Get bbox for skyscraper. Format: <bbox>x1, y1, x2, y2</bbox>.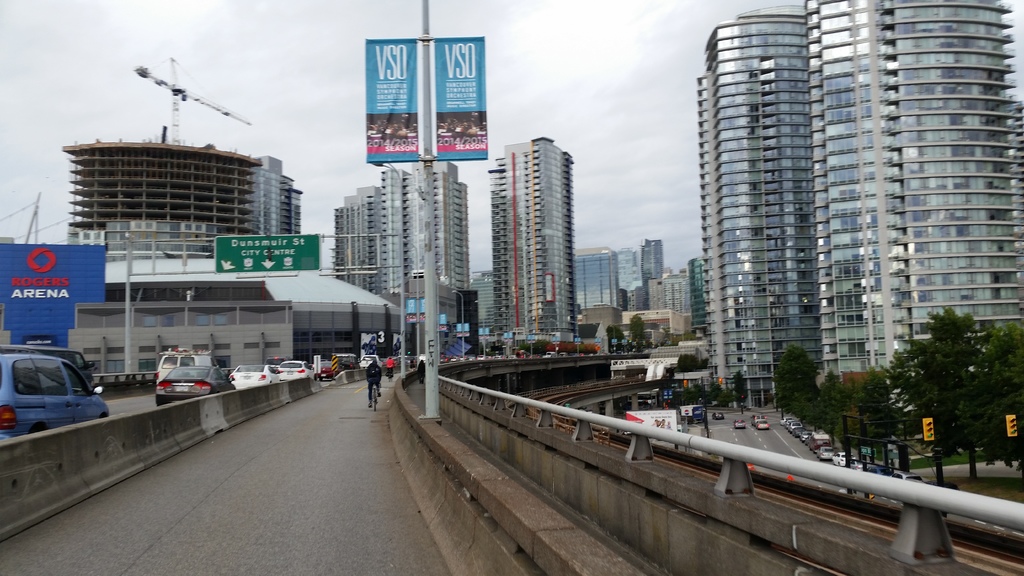
<bbox>373, 156, 417, 296</bbox>.
